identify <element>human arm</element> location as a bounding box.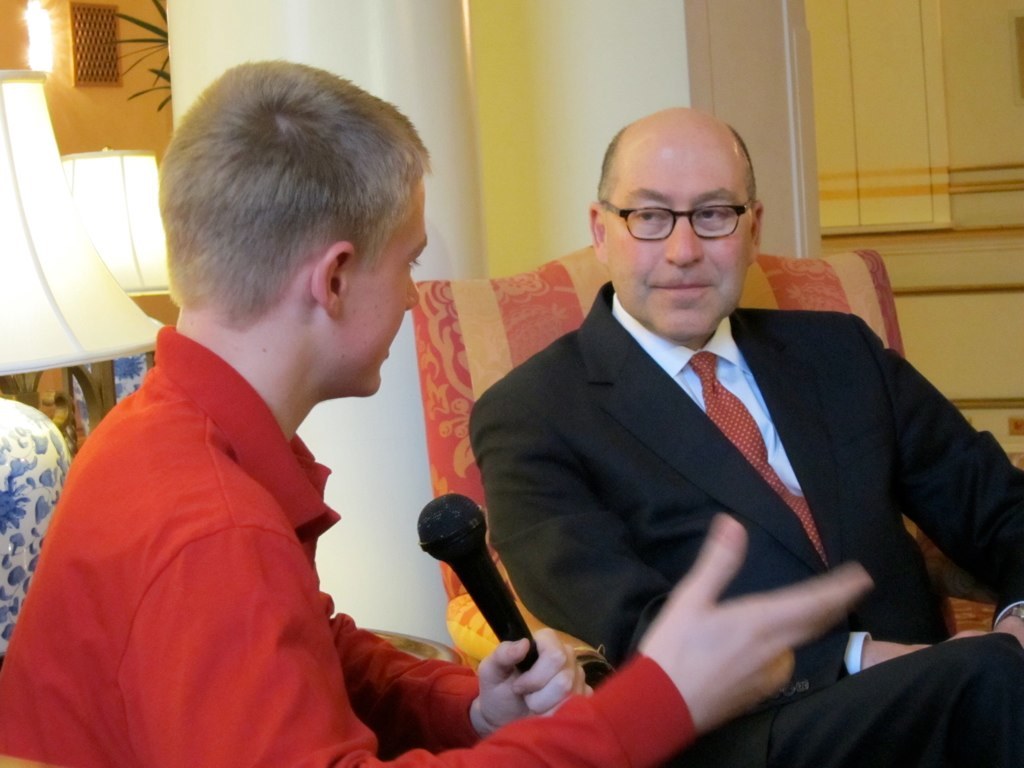
(488, 392, 938, 697).
